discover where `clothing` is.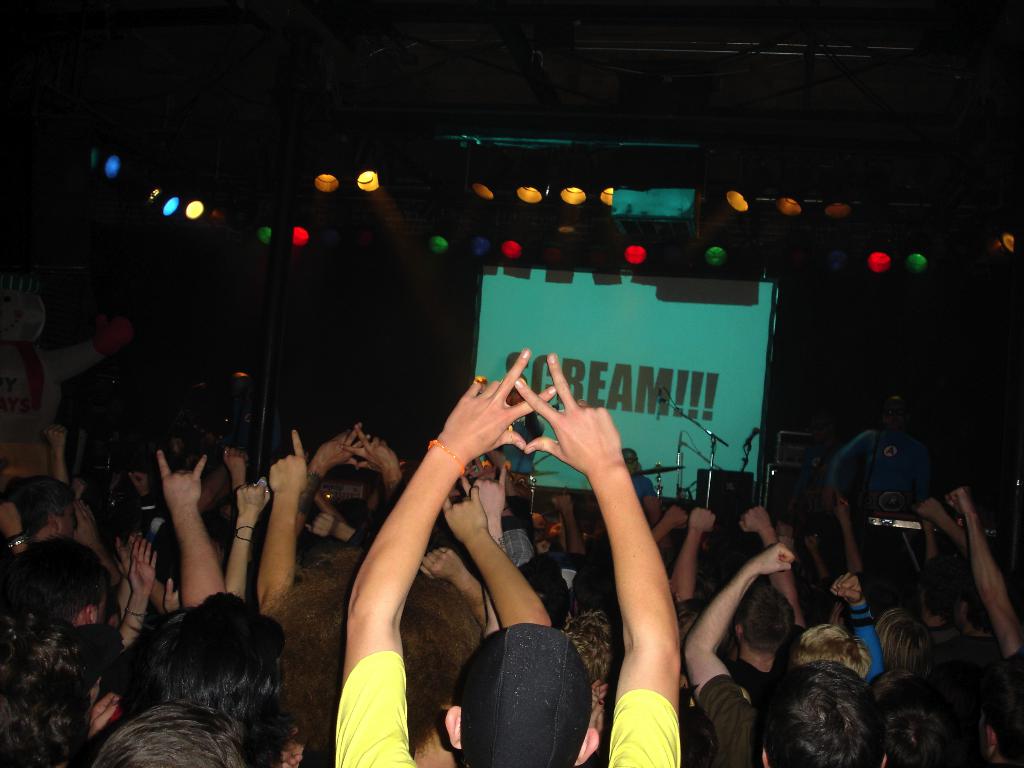
Discovered at [left=332, top=644, right=682, bottom=767].
